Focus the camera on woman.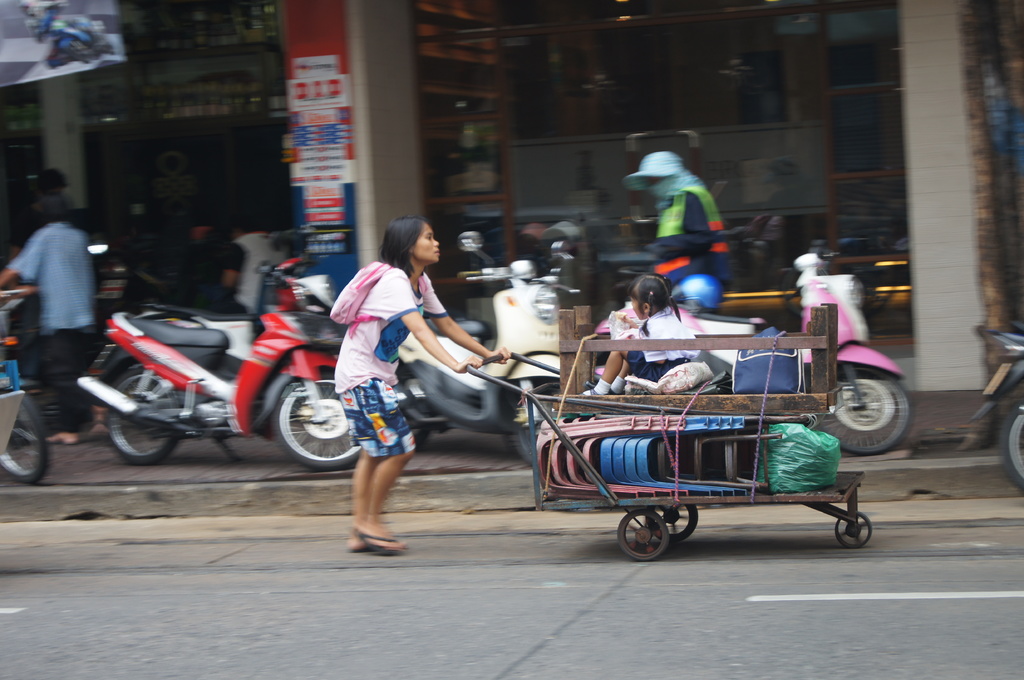
Focus region: <bbox>622, 151, 732, 314</bbox>.
